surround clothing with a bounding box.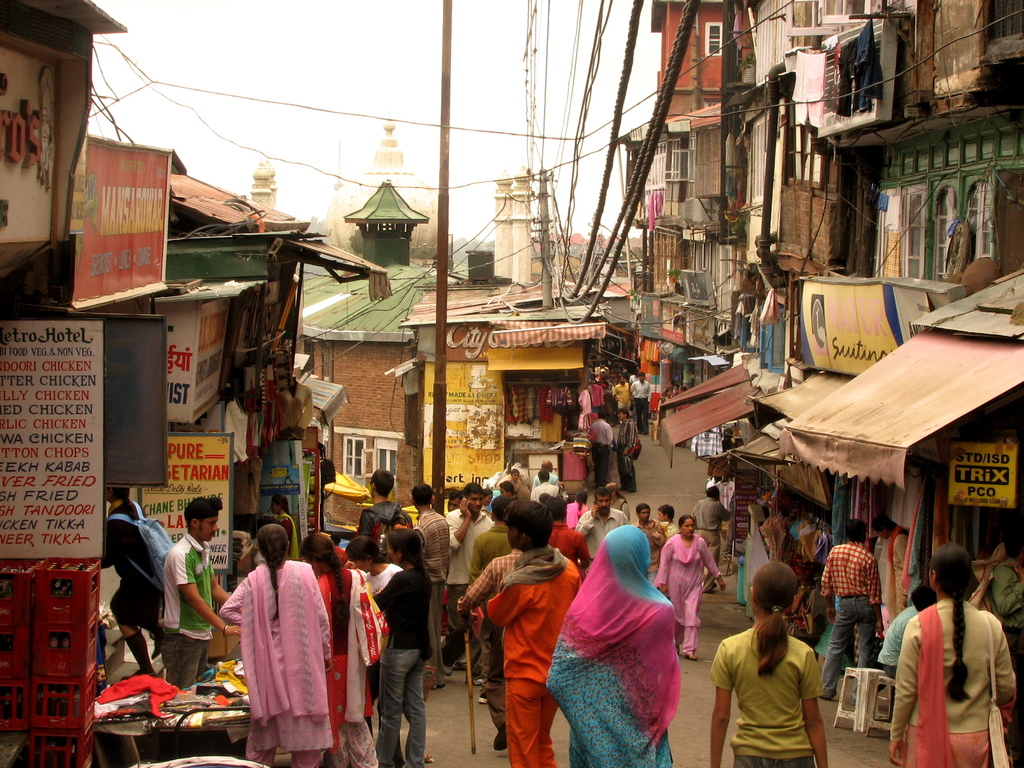
444,505,492,656.
